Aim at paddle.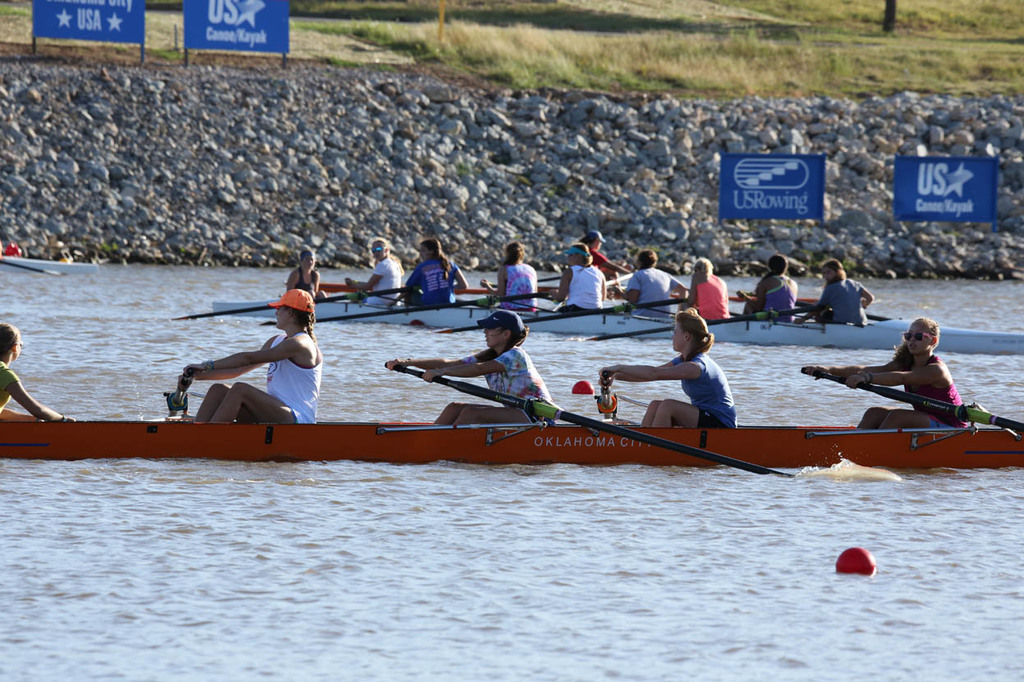
Aimed at left=800, top=367, right=1023, bottom=433.
